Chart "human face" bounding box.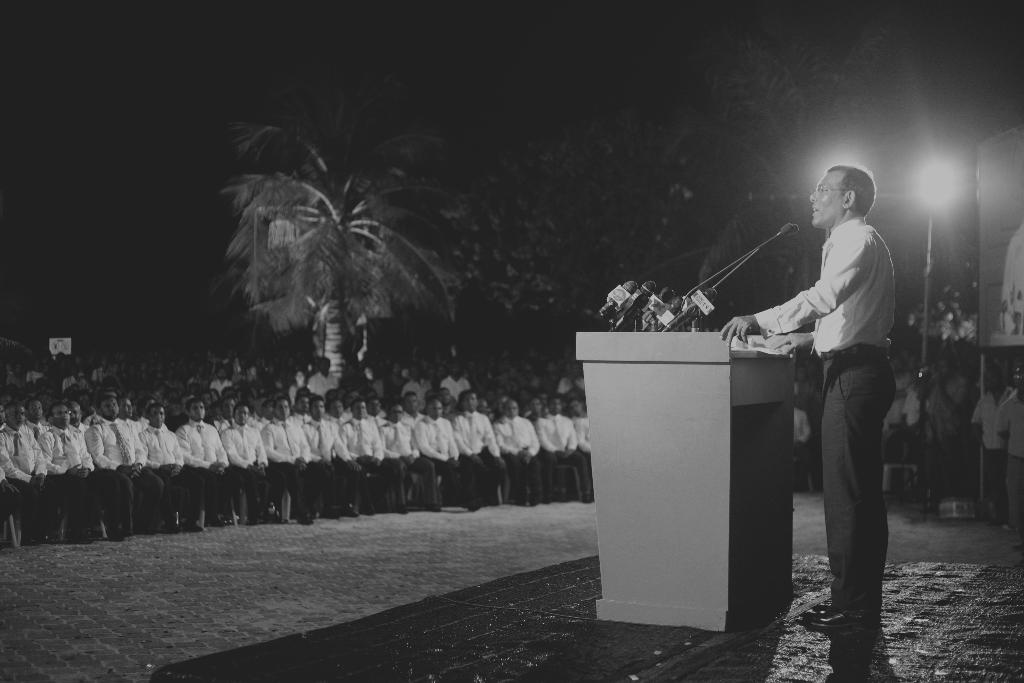
Charted: 405/391/419/410.
